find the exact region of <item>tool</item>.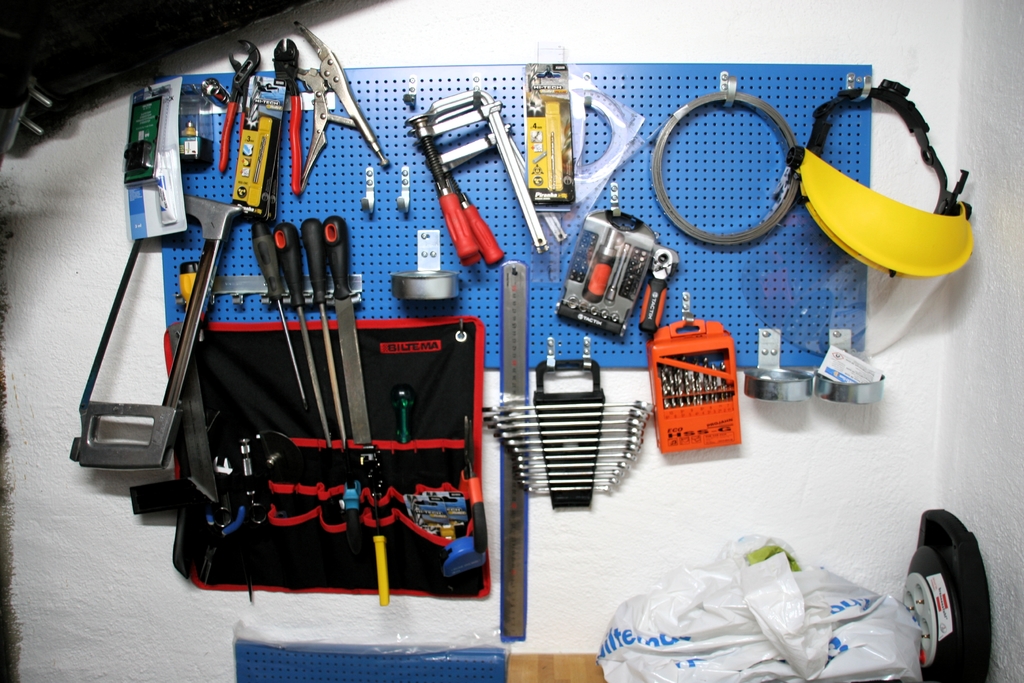
Exact region: Rect(132, 80, 164, 193).
